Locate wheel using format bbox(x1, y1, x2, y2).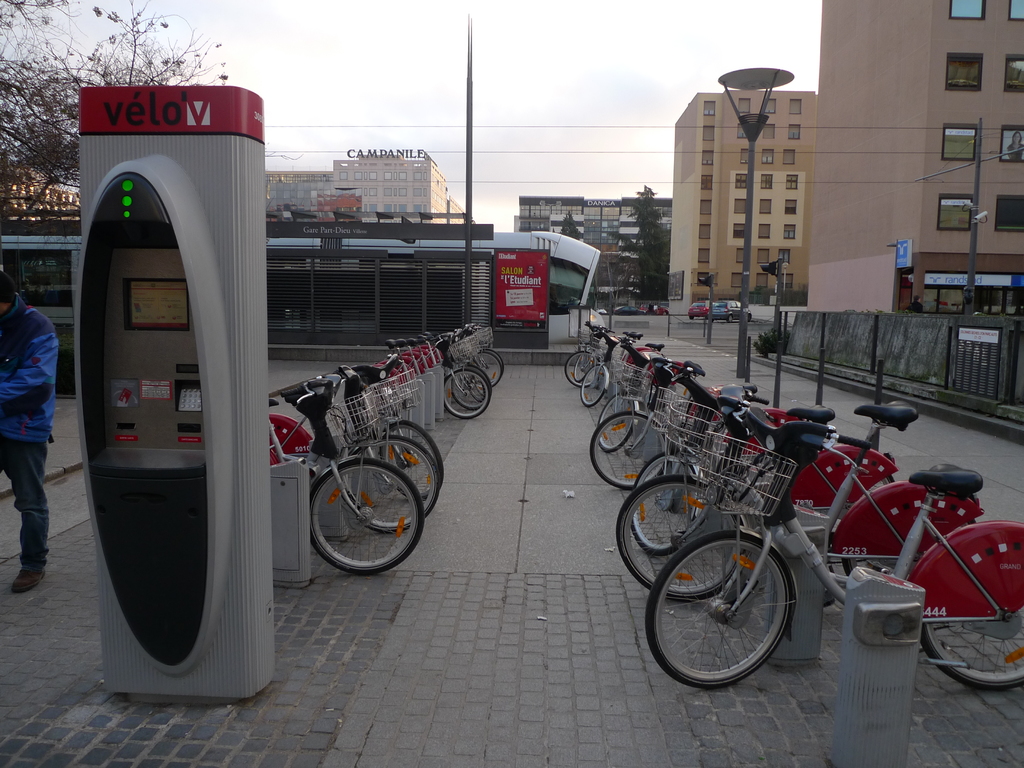
bbox(439, 364, 487, 433).
